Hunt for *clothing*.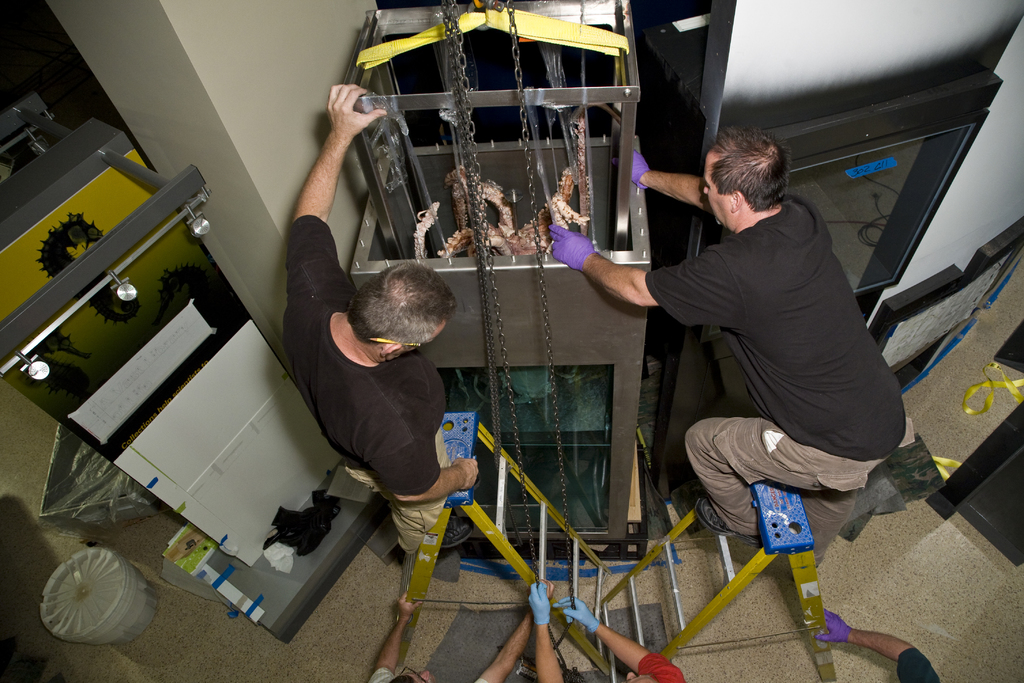
Hunted down at (895,646,947,682).
